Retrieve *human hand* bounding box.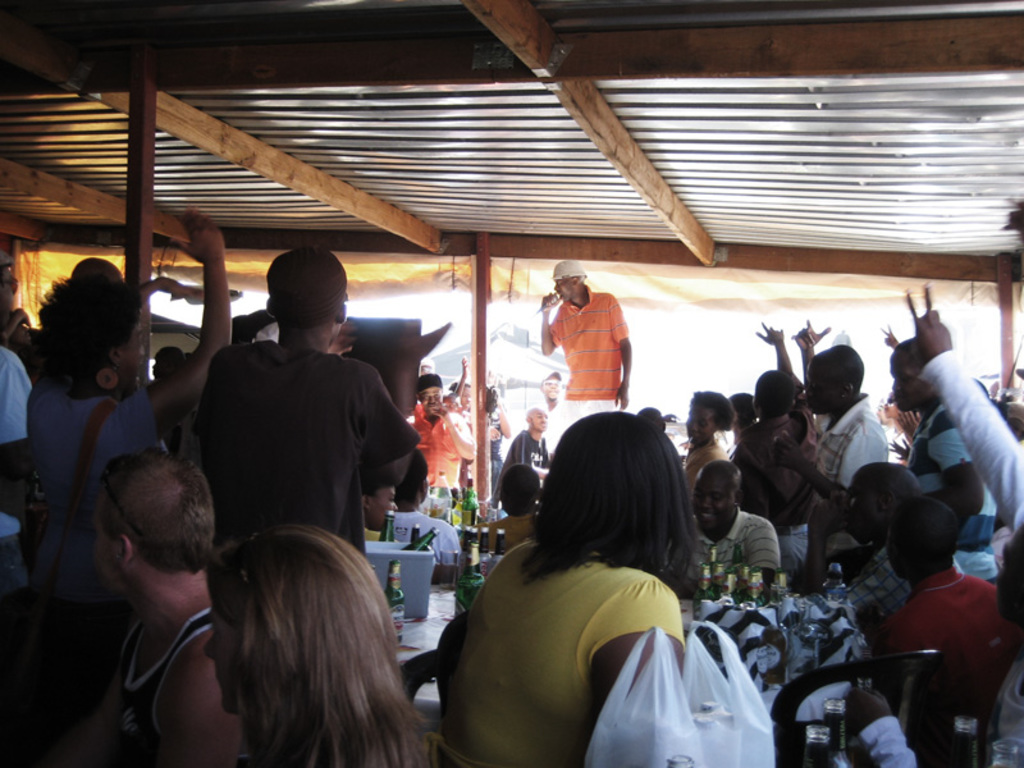
Bounding box: locate(904, 285, 951, 358).
